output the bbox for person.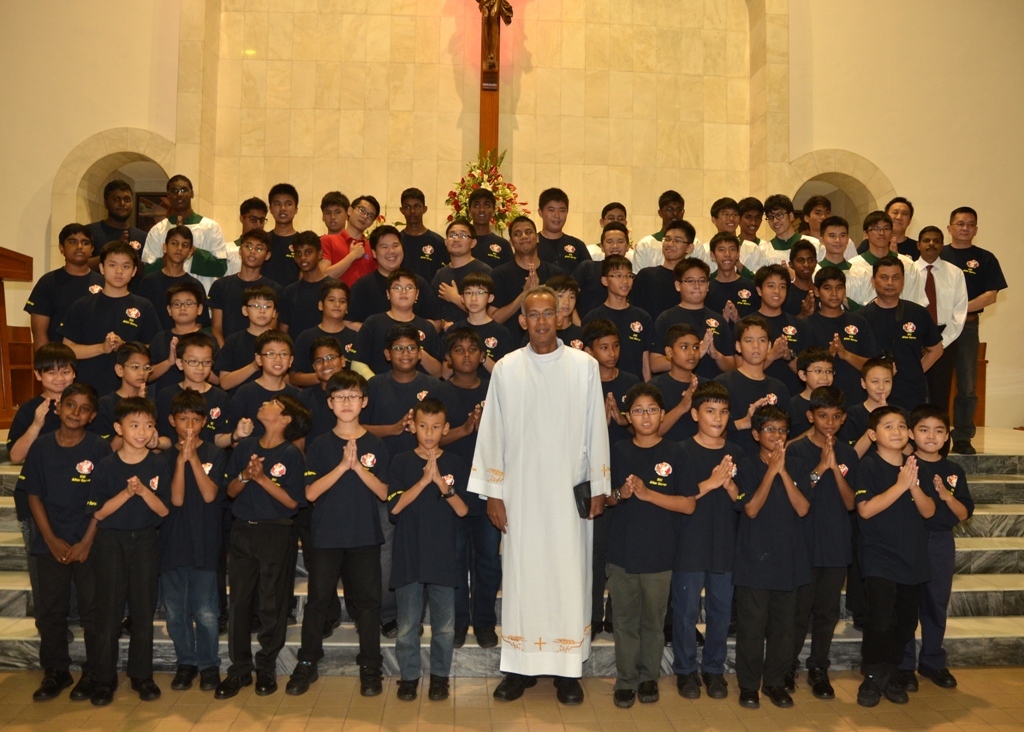
Rect(319, 189, 352, 236).
